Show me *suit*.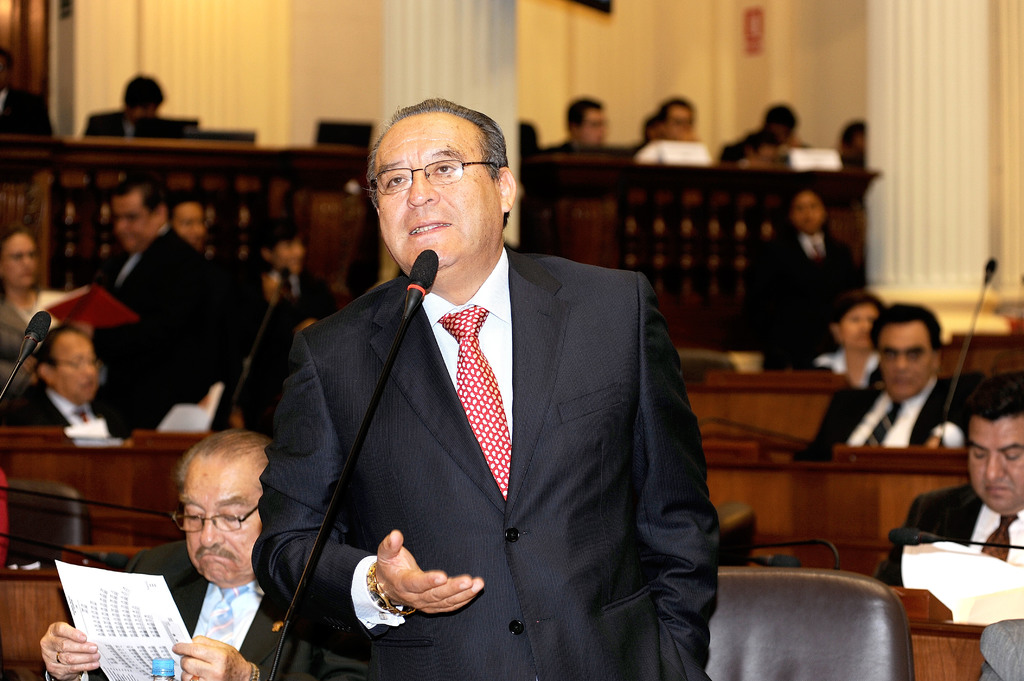
*suit* is here: bbox=[84, 109, 135, 138].
